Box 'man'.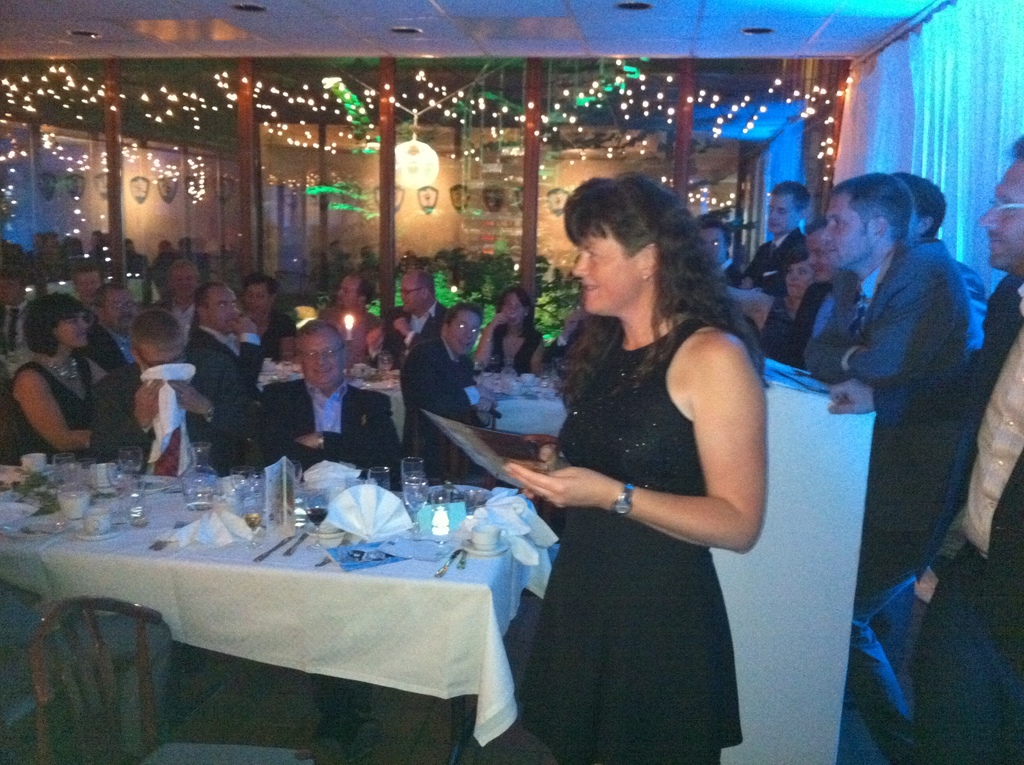
(x1=890, y1=168, x2=987, y2=325).
